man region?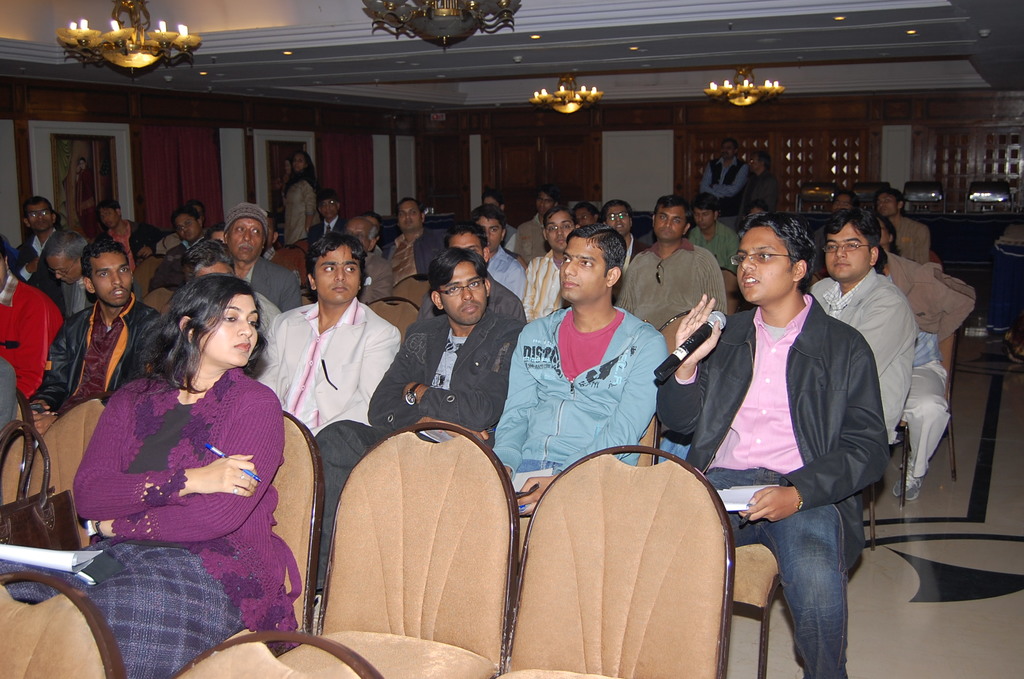
(left=304, top=188, right=346, bottom=251)
